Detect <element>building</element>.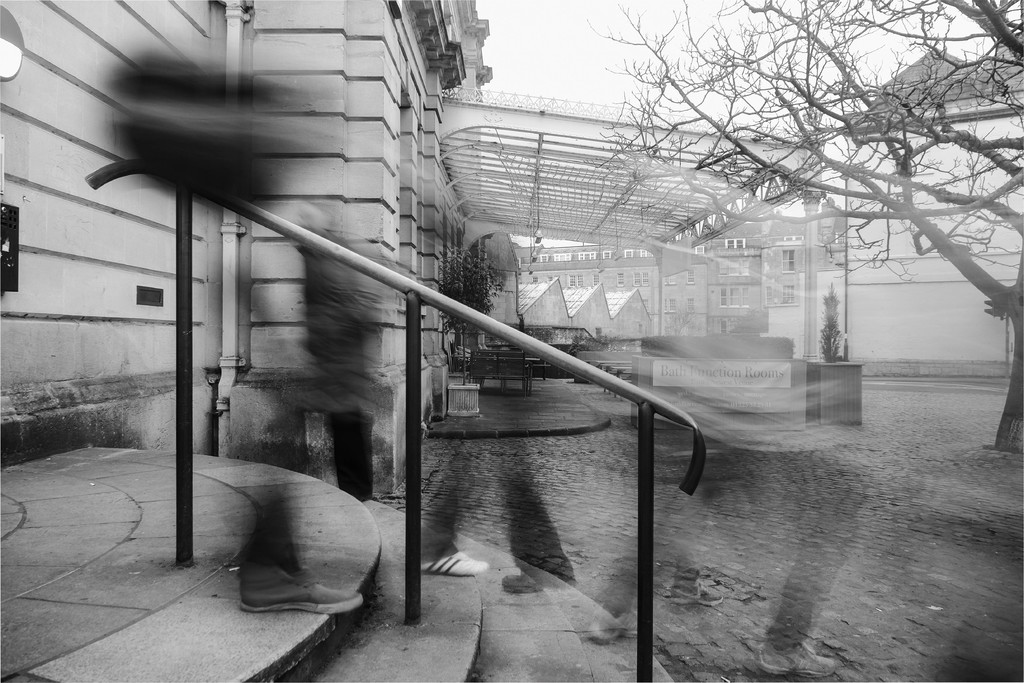
Detected at BBox(7, 1, 678, 682).
